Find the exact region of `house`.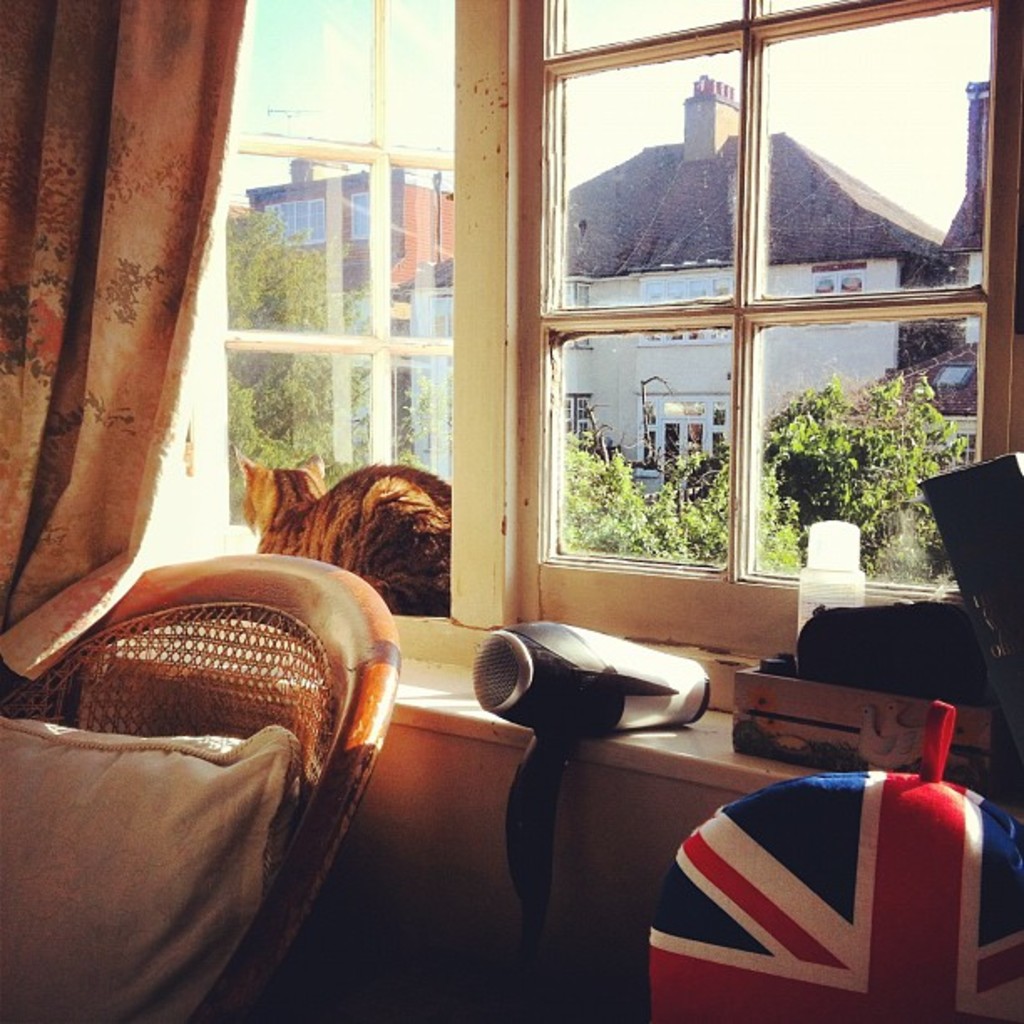
Exact region: [234, 154, 458, 467].
